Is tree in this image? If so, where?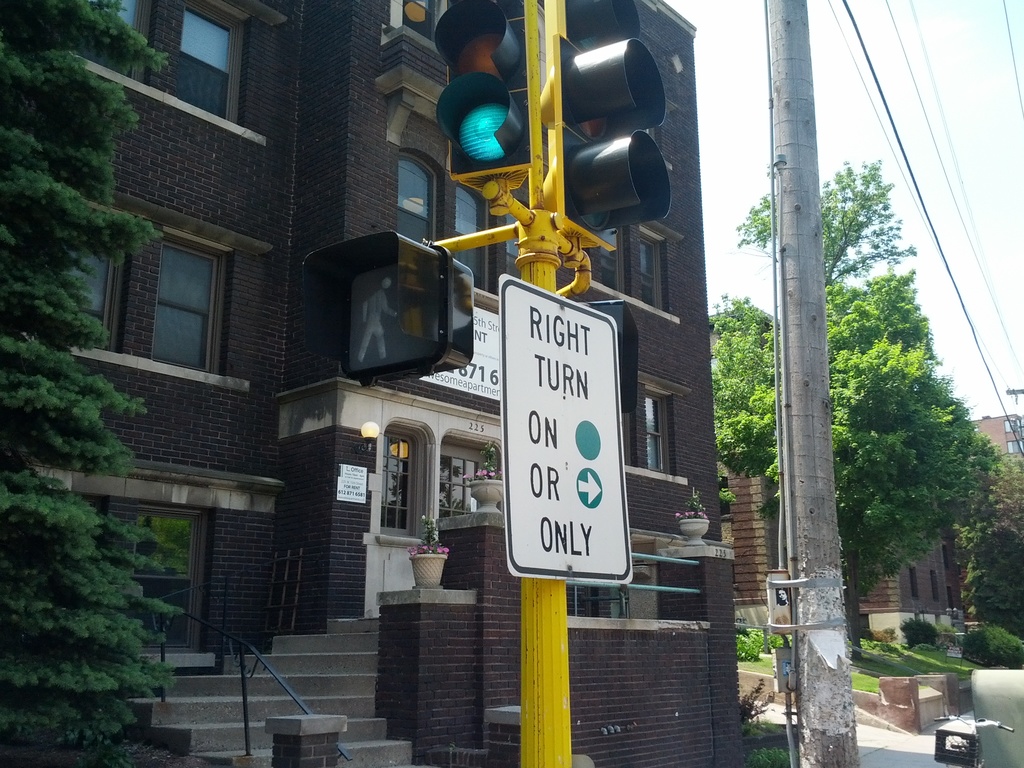
Yes, at detection(704, 159, 1002, 662).
